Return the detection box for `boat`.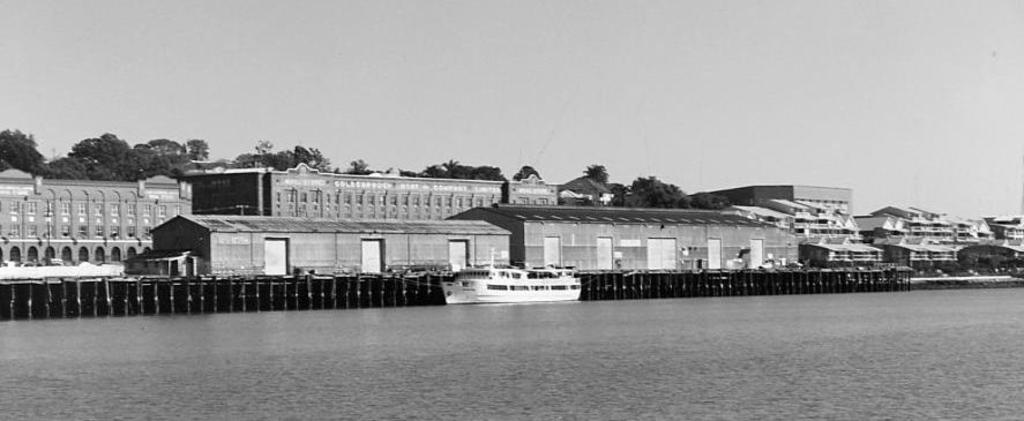
bbox=(446, 250, 586, 302).
